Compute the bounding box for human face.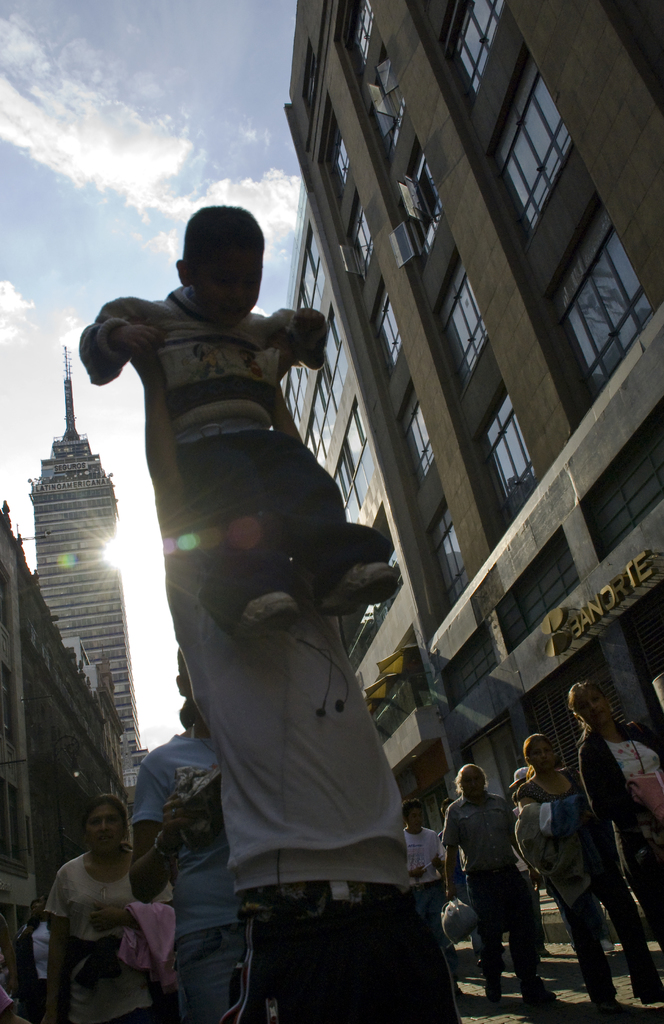
576,682,608,726.
